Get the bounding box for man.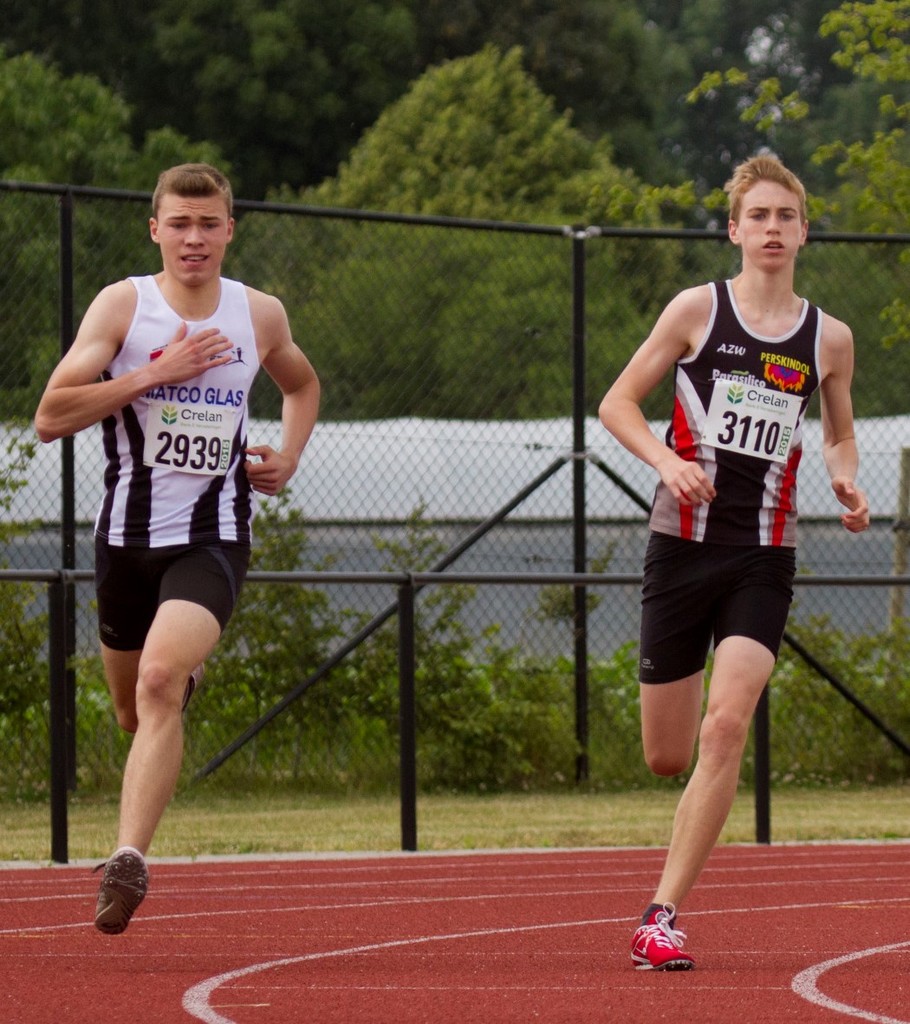
locate(596, 157, 869, 976).
